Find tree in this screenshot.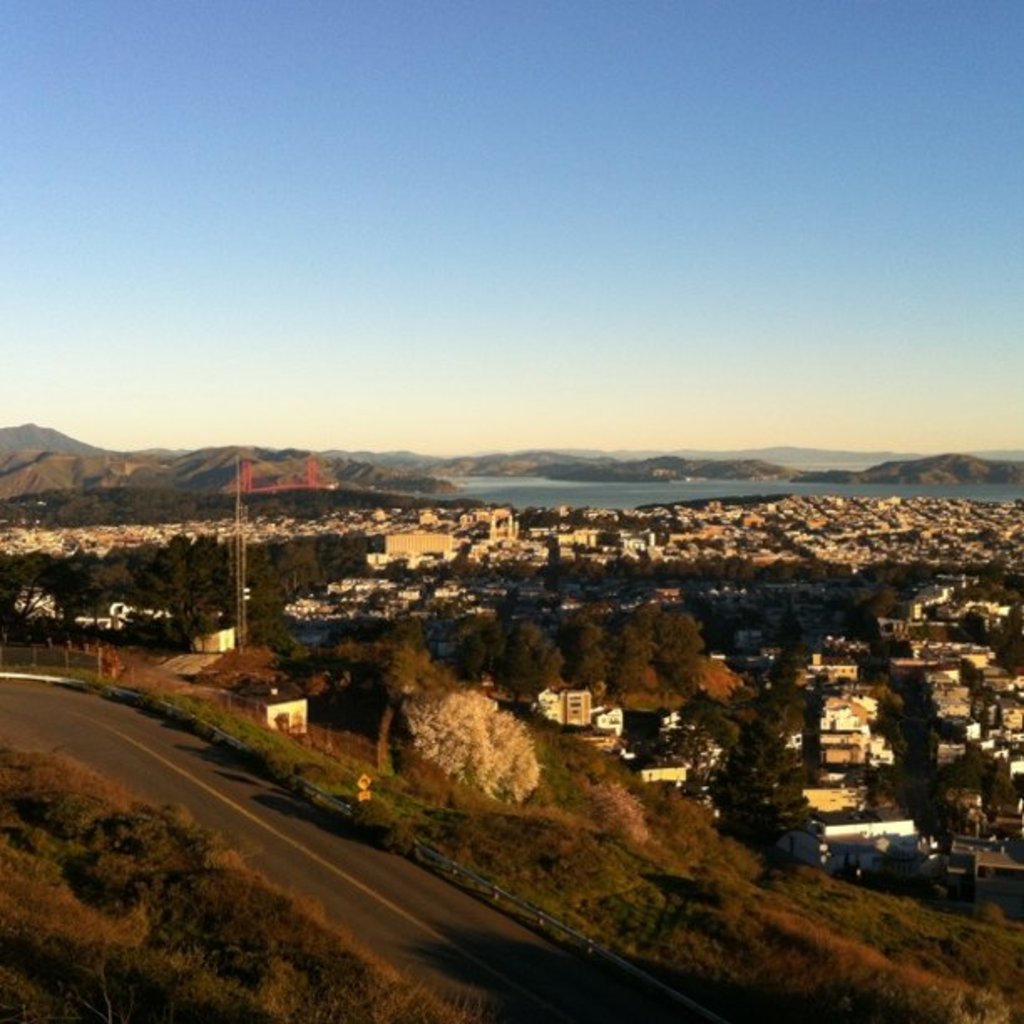
The bounding box for tree is left=507, top=557, right=545, bottom=587.
